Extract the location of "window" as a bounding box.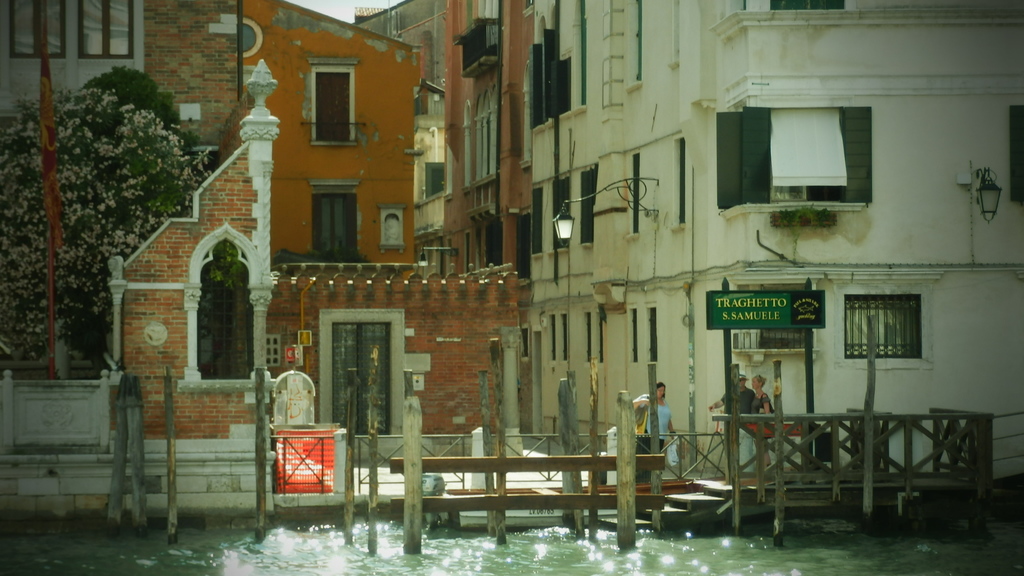
x1=644 y1=307 x2=661 y2=367.
